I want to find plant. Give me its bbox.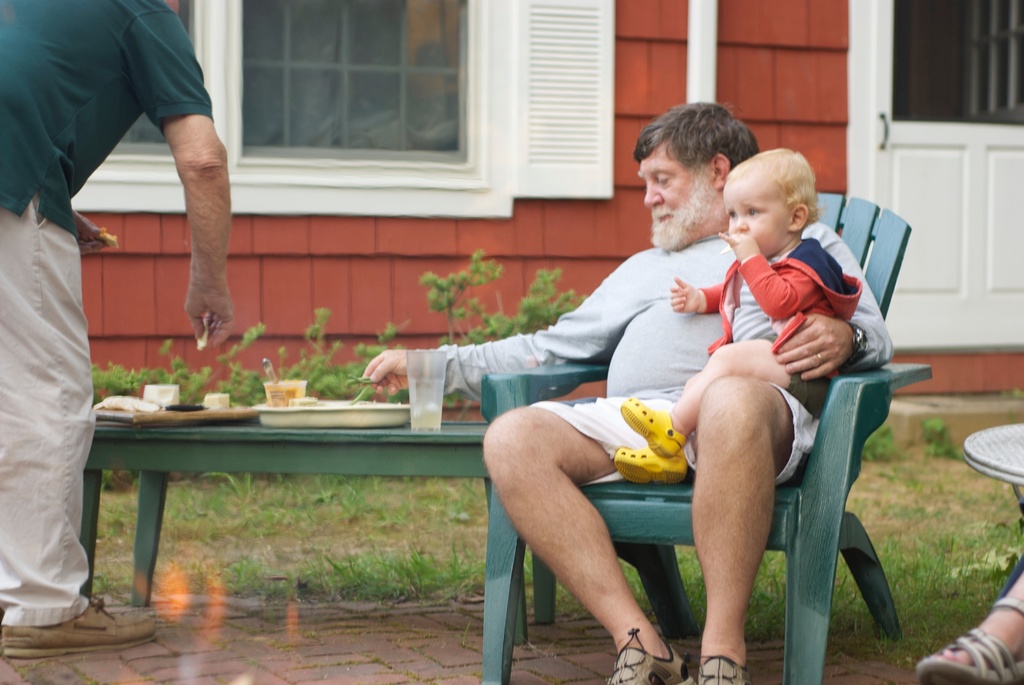
box(682, 552, 708, 634).
